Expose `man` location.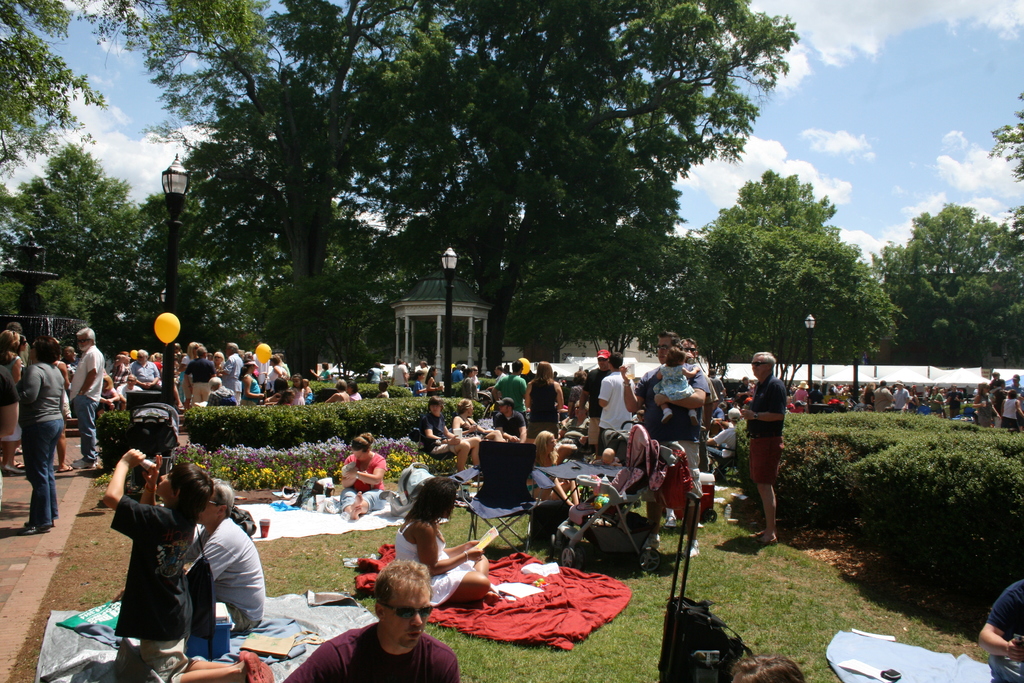
Exposed at 391, 356, 407, 390.
